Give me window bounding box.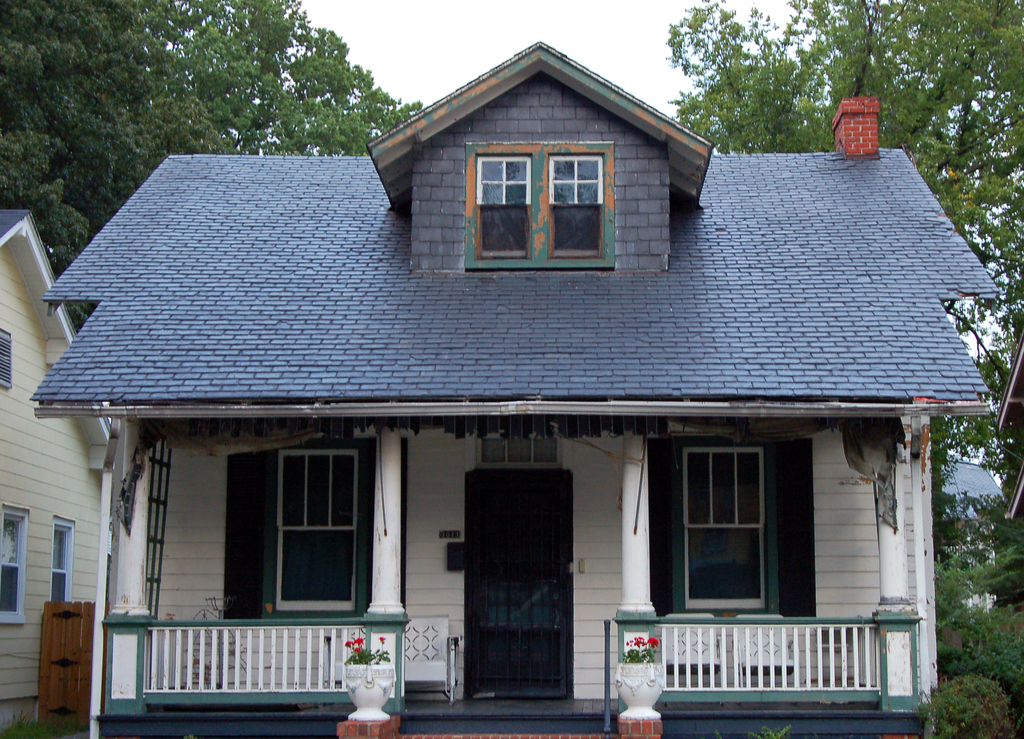
{"x1": 545, "y1": 153, "x2": 608, "y2": 258}.
